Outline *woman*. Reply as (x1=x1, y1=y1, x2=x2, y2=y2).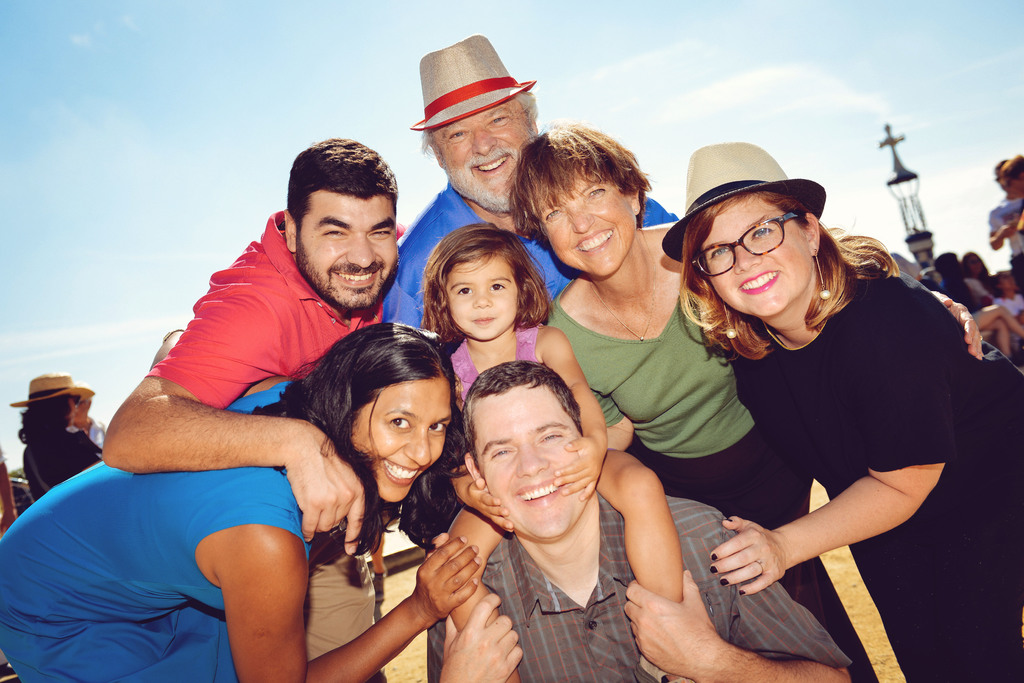
(x1=0, y1=314, x2=483, y2=682).
